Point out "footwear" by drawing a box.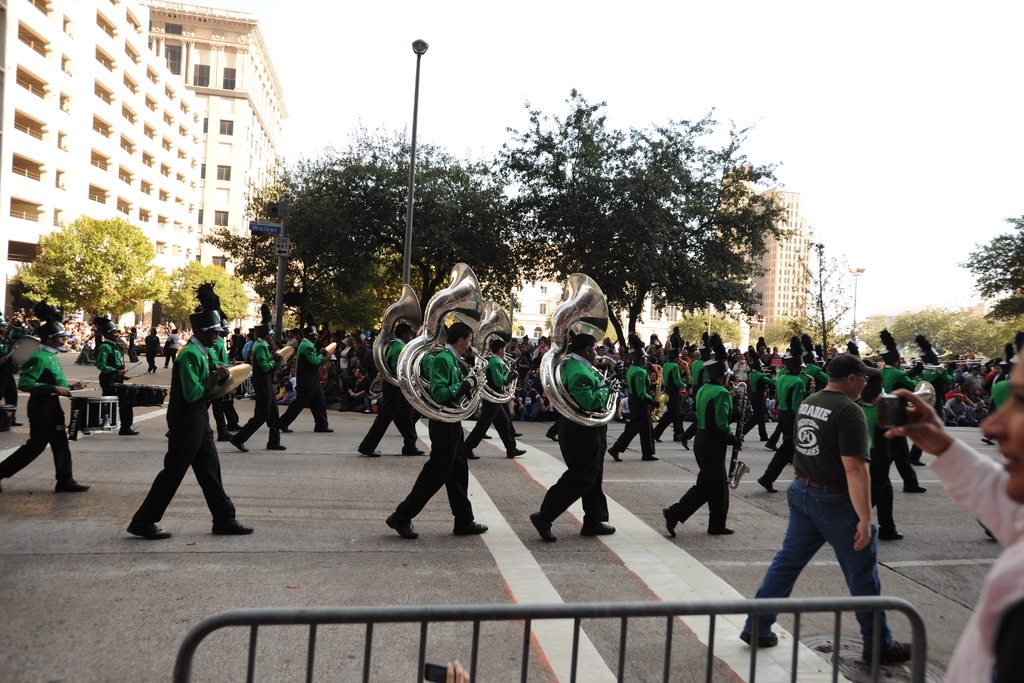
locate(264, 442, 284, 452).
